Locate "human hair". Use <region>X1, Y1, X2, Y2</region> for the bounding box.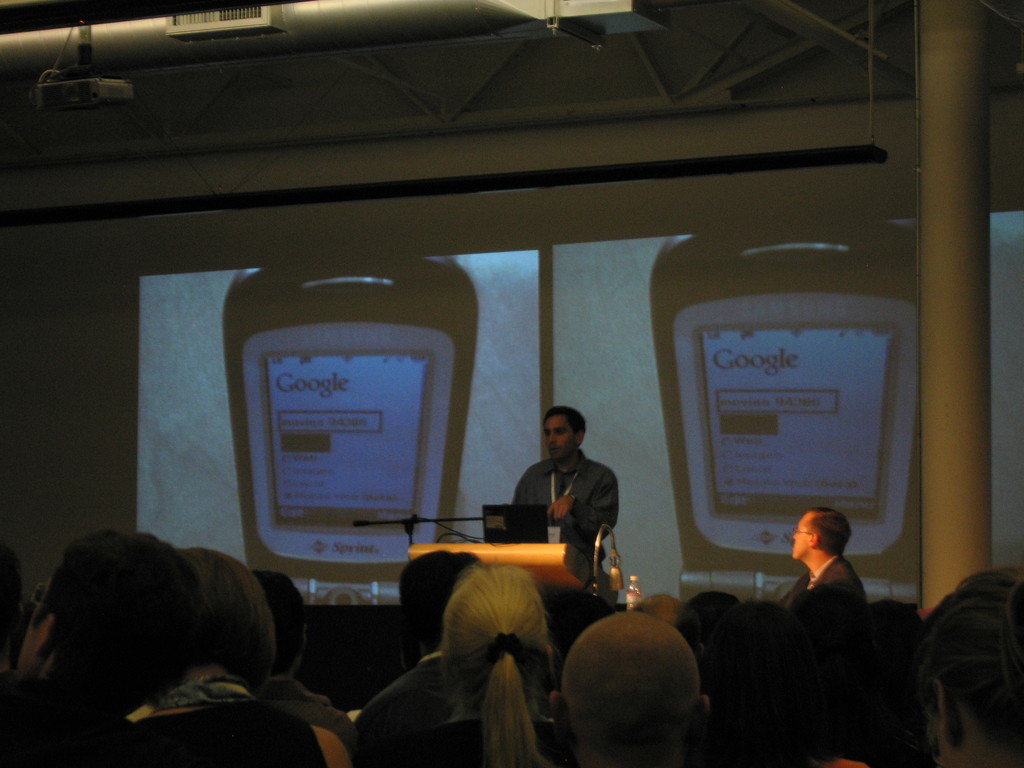
<region>435, 559, 555, 767</region>.
